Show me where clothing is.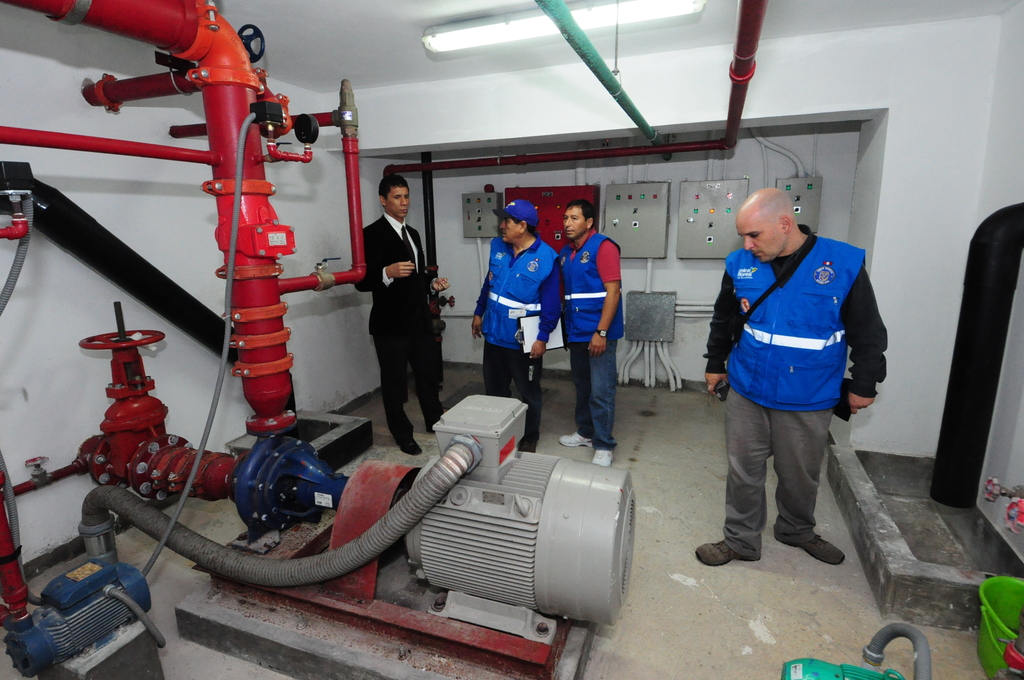
clothing is at Rect(562, 234, 623, 449).
